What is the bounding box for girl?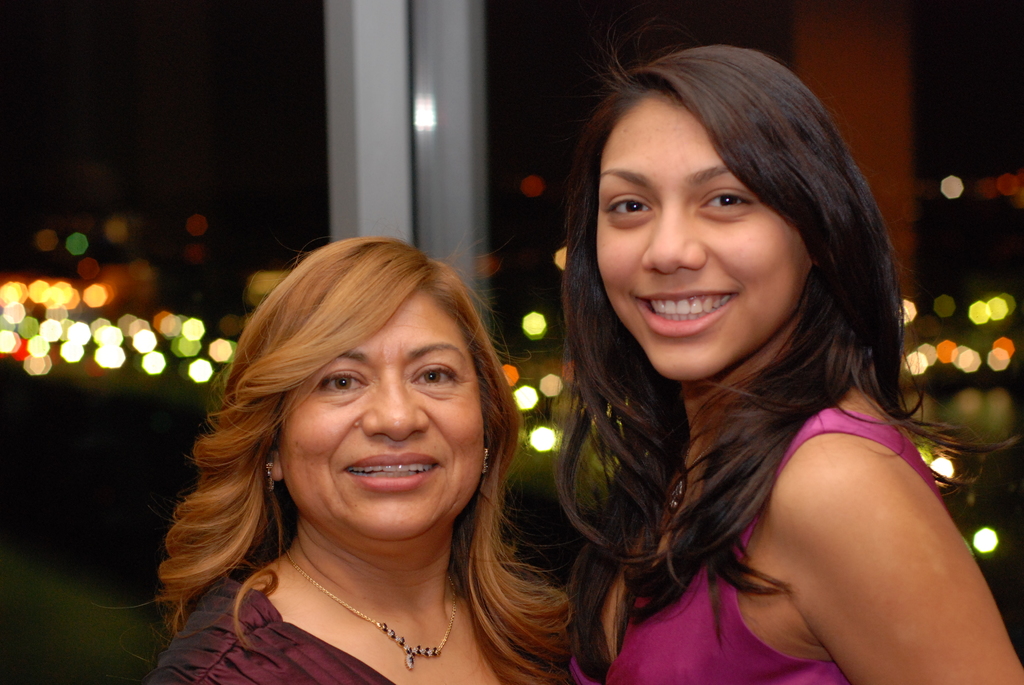
(left=561, top=22, right=1022, bottom=684).
